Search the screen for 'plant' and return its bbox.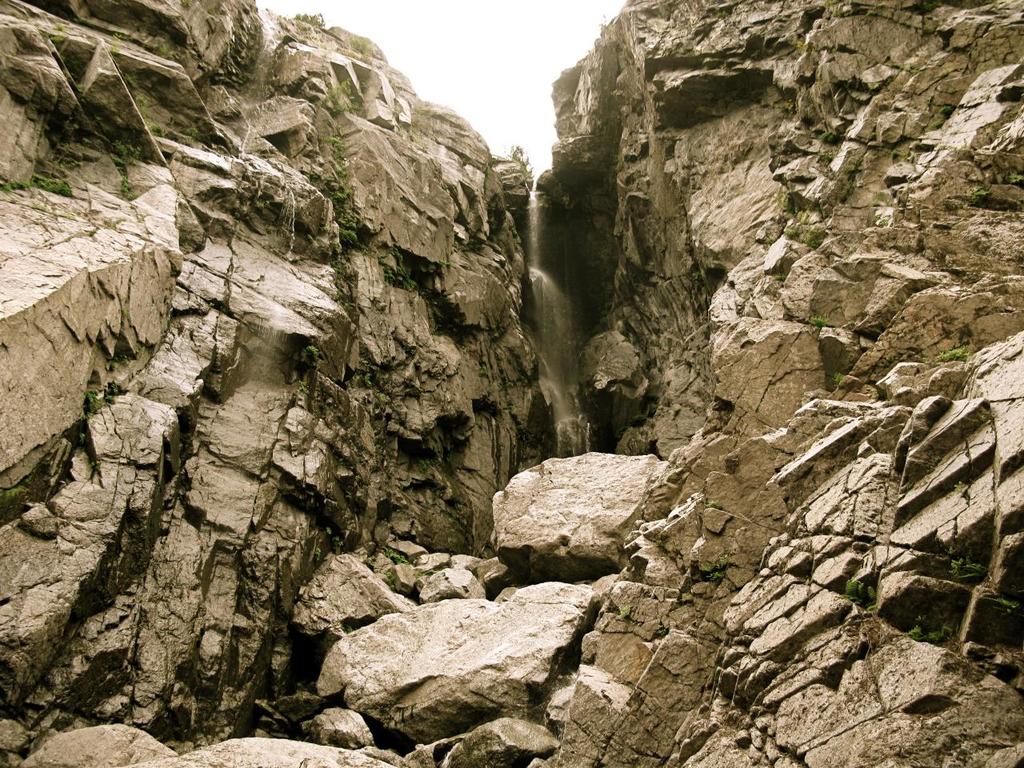
Found: 782, 210, 834, 250.
